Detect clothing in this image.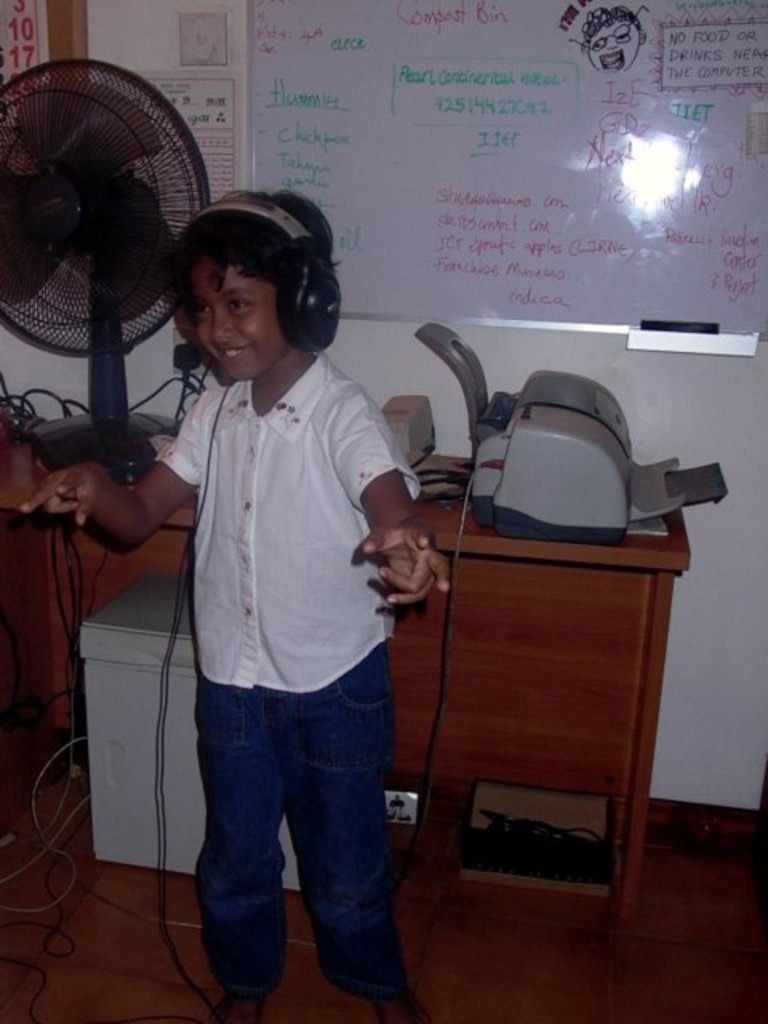
Detection: l=165, t=336, r=438, b=989.
